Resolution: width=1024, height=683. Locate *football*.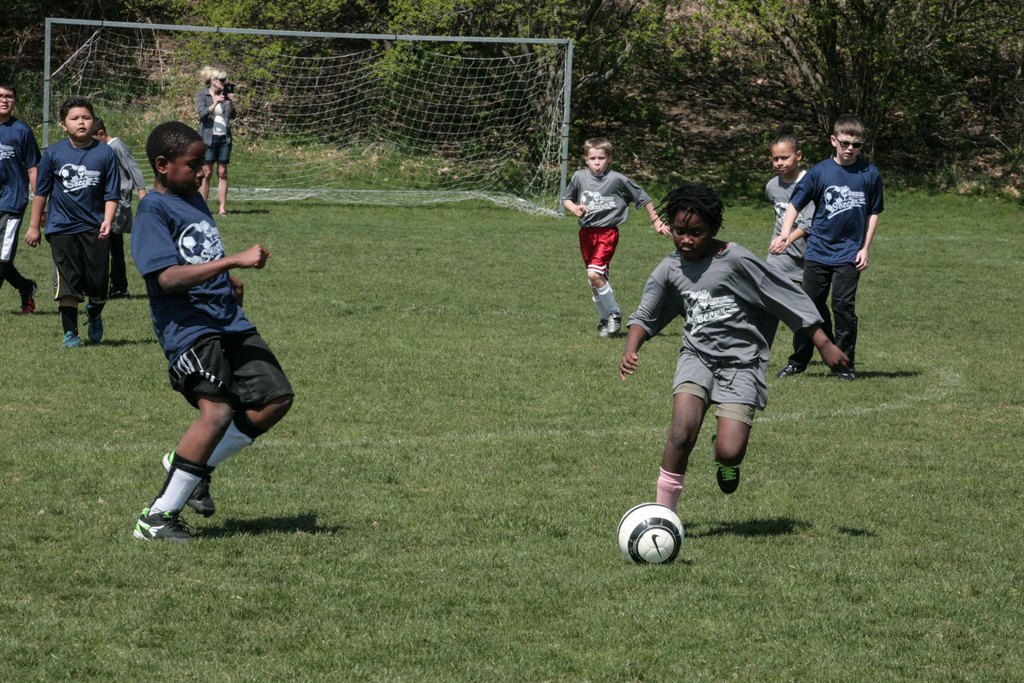
615/499/690/566.
